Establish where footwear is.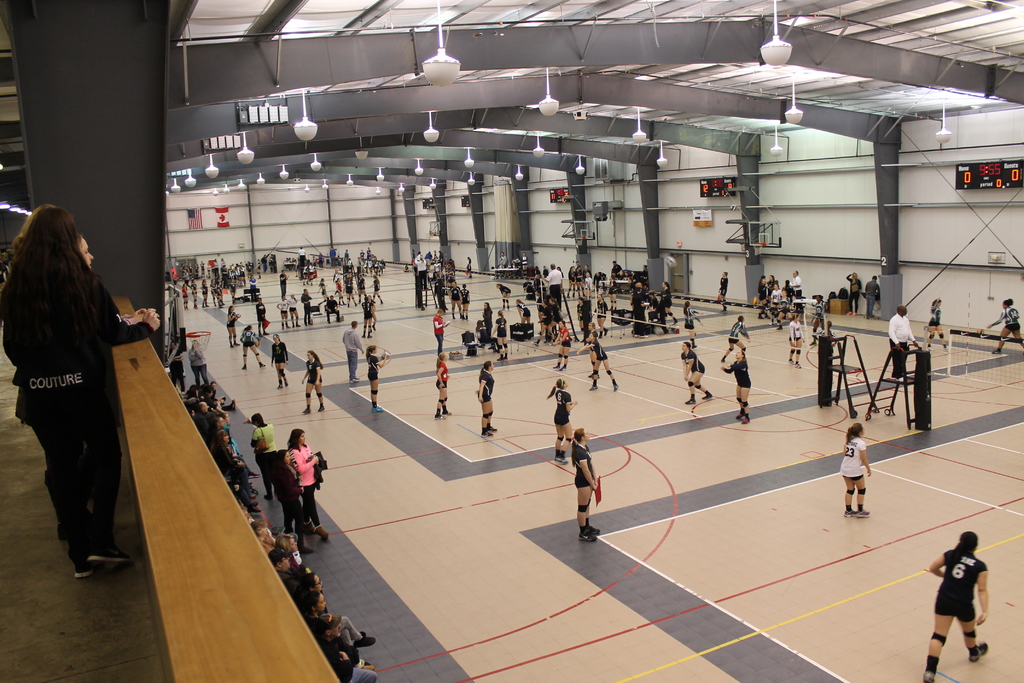
Established at crop(358, 335, 364, 336).
